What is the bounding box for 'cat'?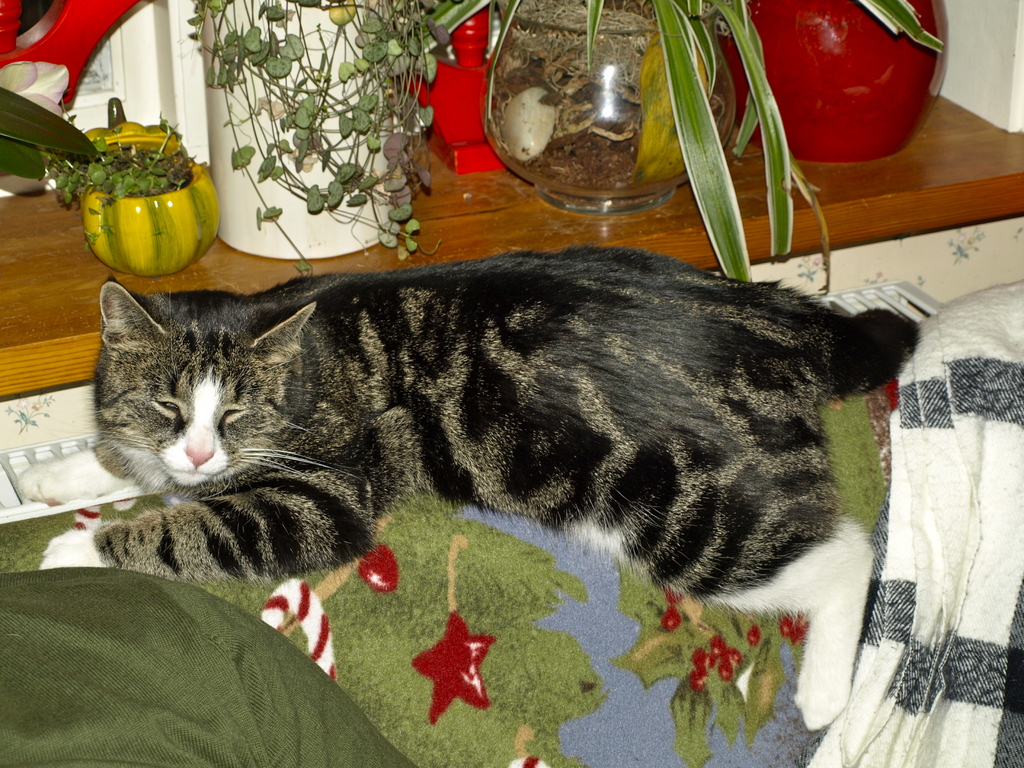
region(40, 240, 927, 732).
